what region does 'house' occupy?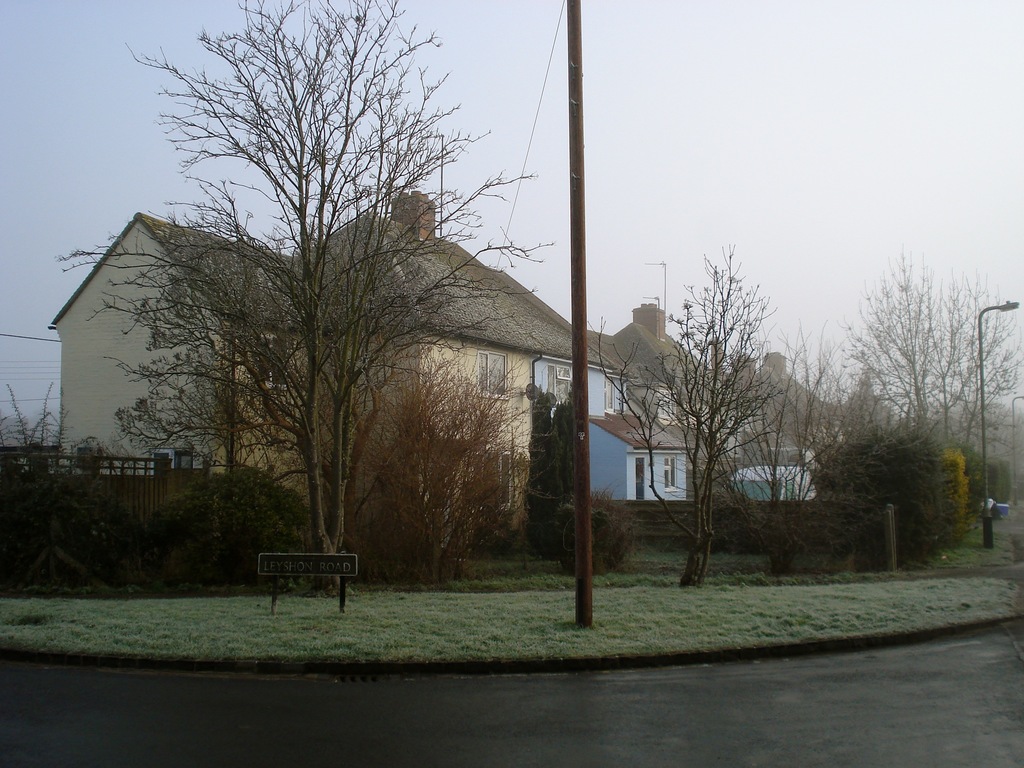
BBox(44, 188, 618, 518).
